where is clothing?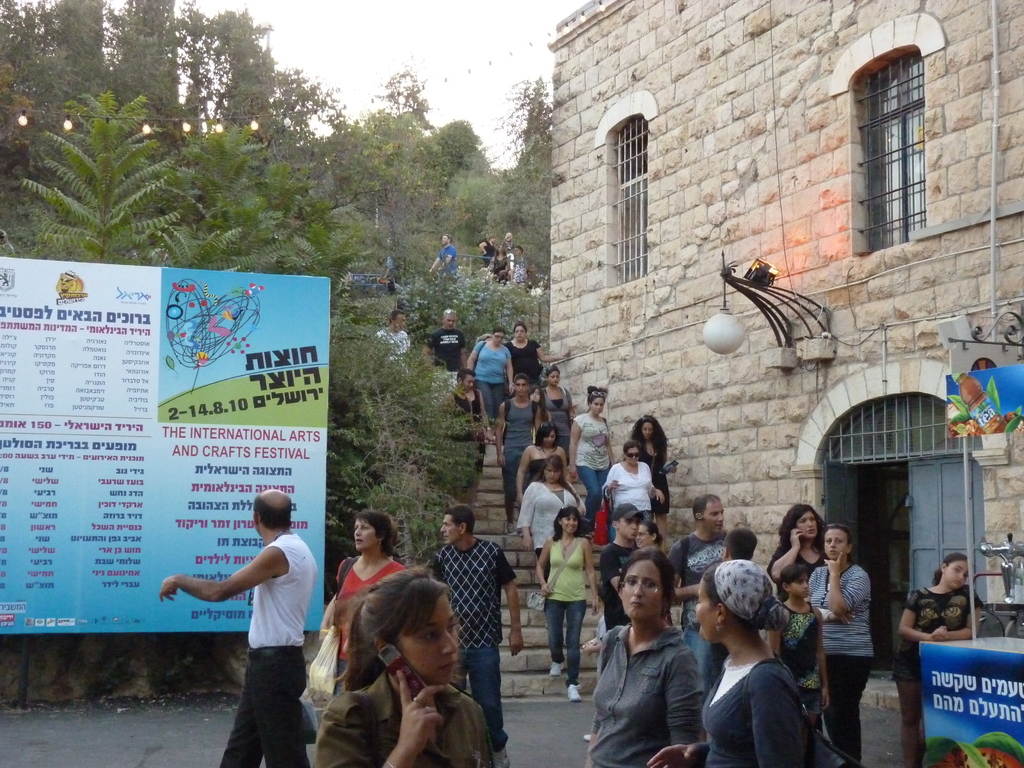
<region>369, 319, 413, 371</region>.
